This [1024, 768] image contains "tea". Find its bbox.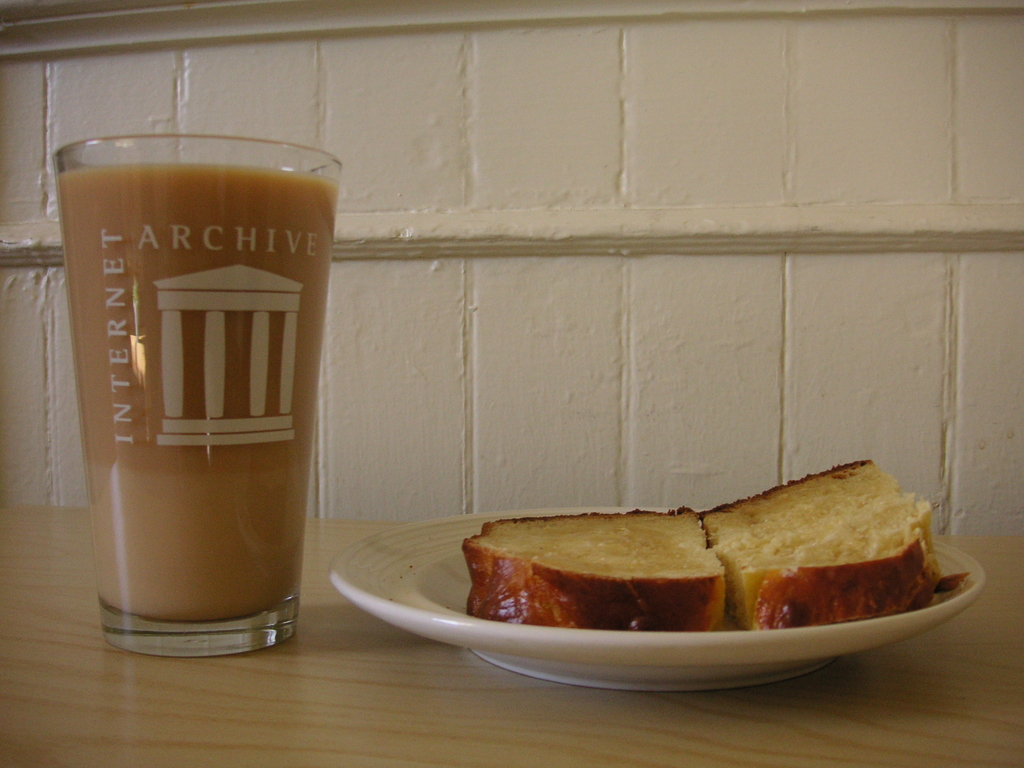
x1=51 y1=163 x2=341 y2=623.
